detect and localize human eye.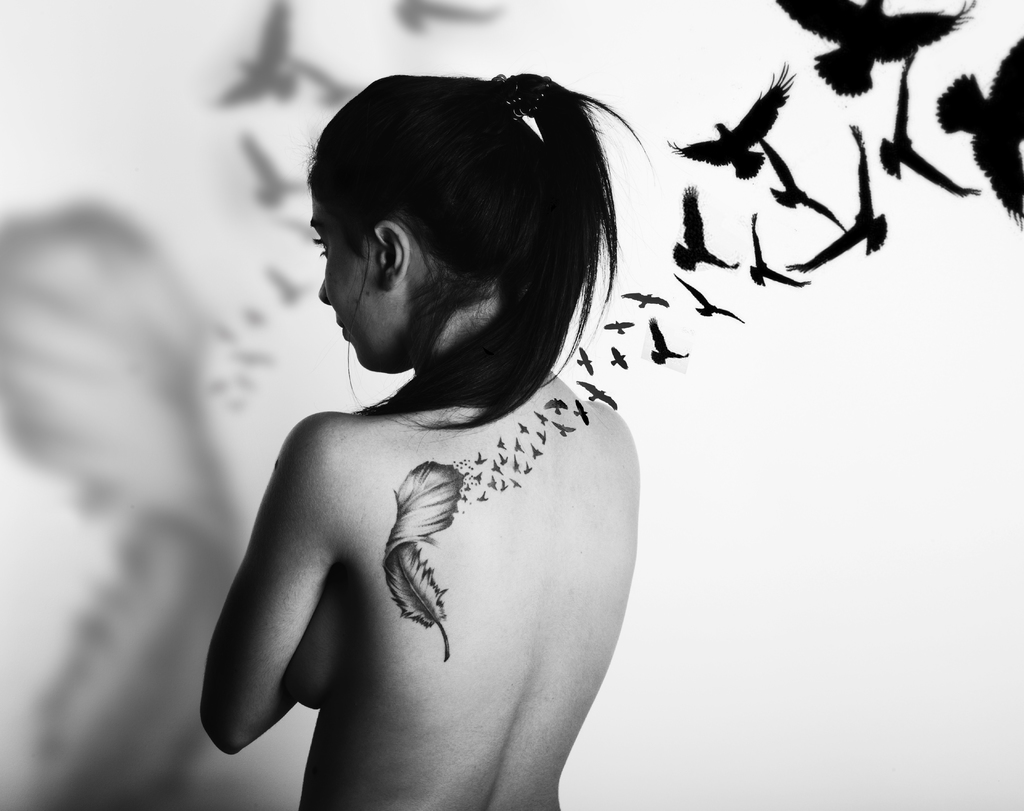
Localized at 313 228 328 256.
